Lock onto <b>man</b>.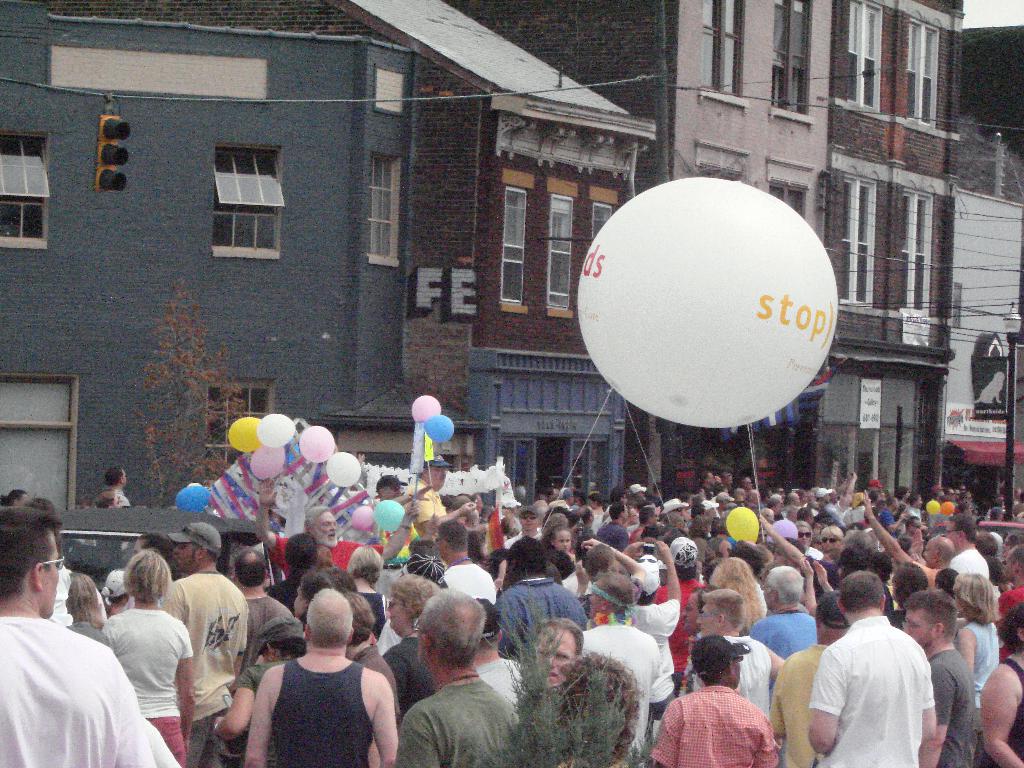
Locked: box=[860, 493, 936, 611].
